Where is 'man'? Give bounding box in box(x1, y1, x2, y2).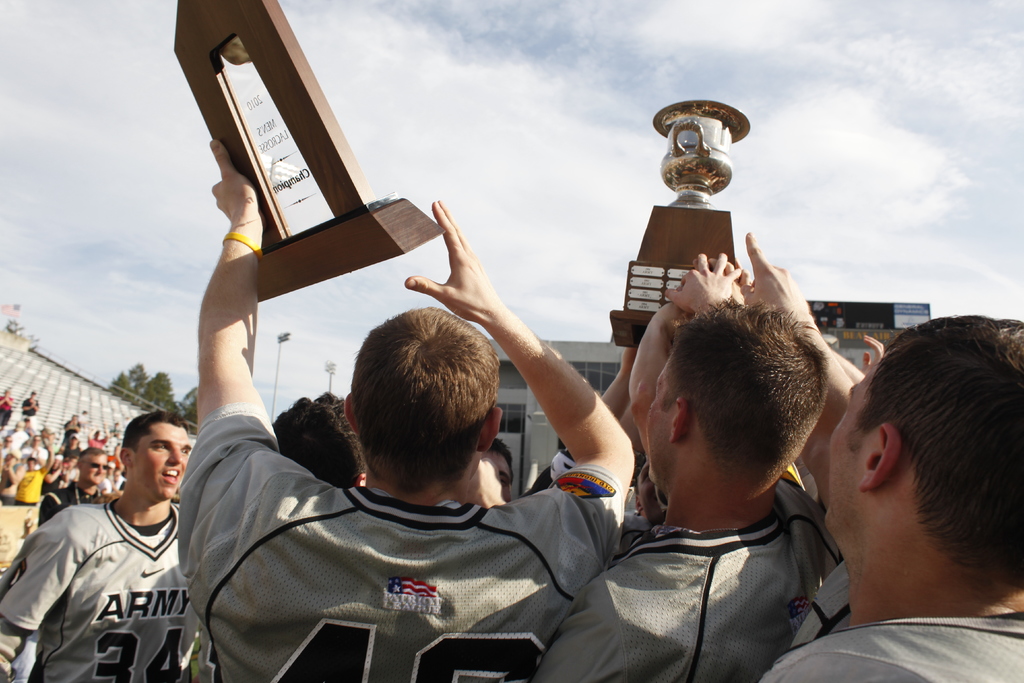
box(60, 431, 84, 456).
